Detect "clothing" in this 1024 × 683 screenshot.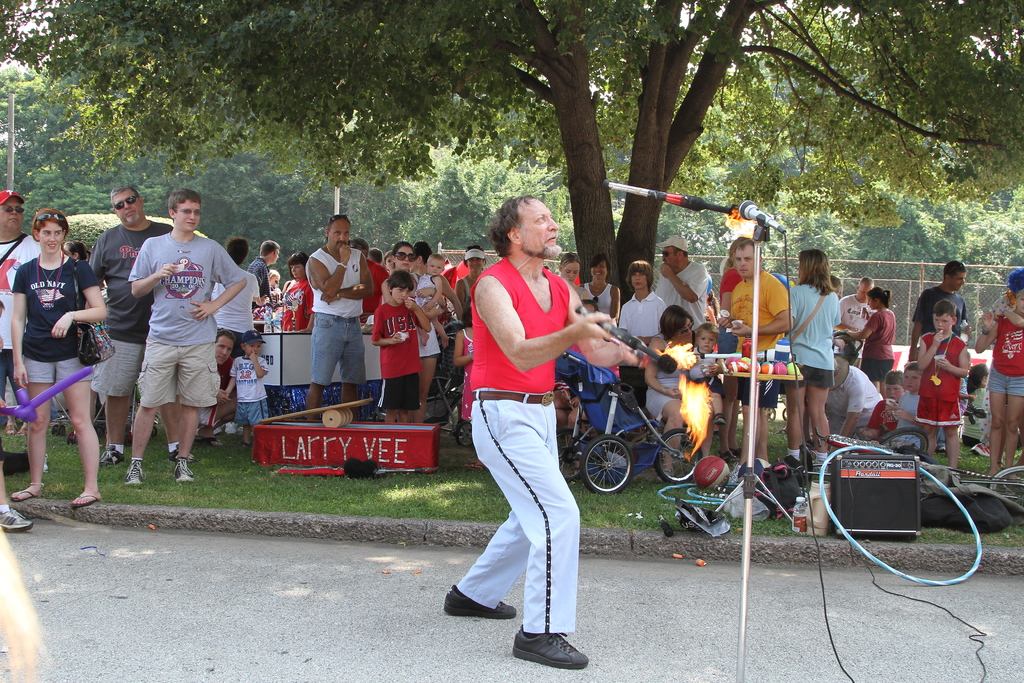
Detection: l=125, t=222, r=218, b=443.
